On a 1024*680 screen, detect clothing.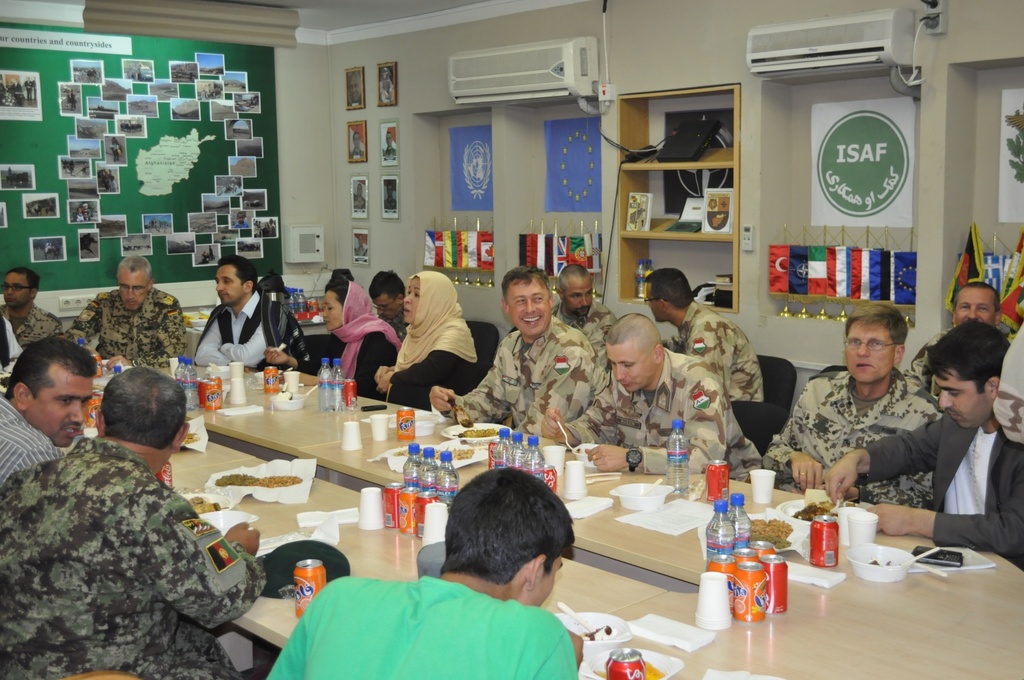
x1=271, y1=569, x2=591, y2=679.
